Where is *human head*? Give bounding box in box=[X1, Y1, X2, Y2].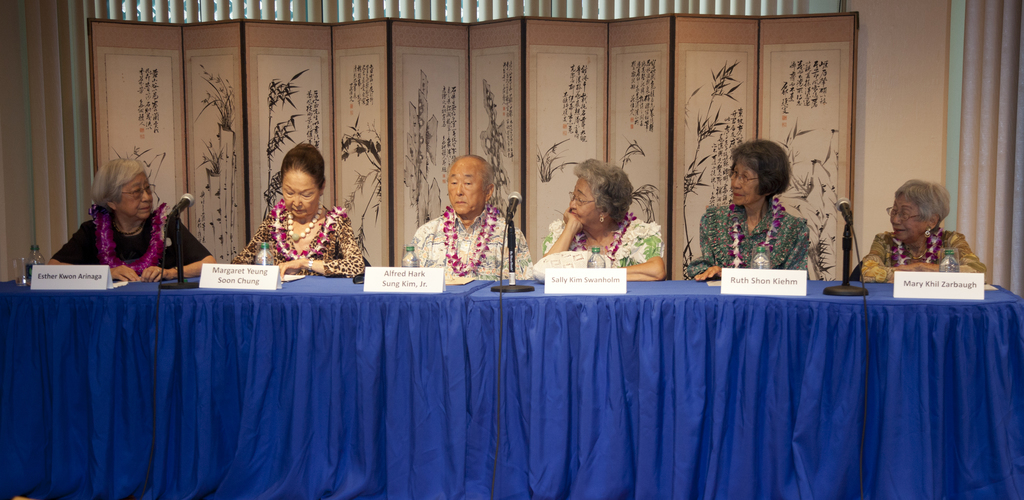
box=[278, 139, 337, 218].
